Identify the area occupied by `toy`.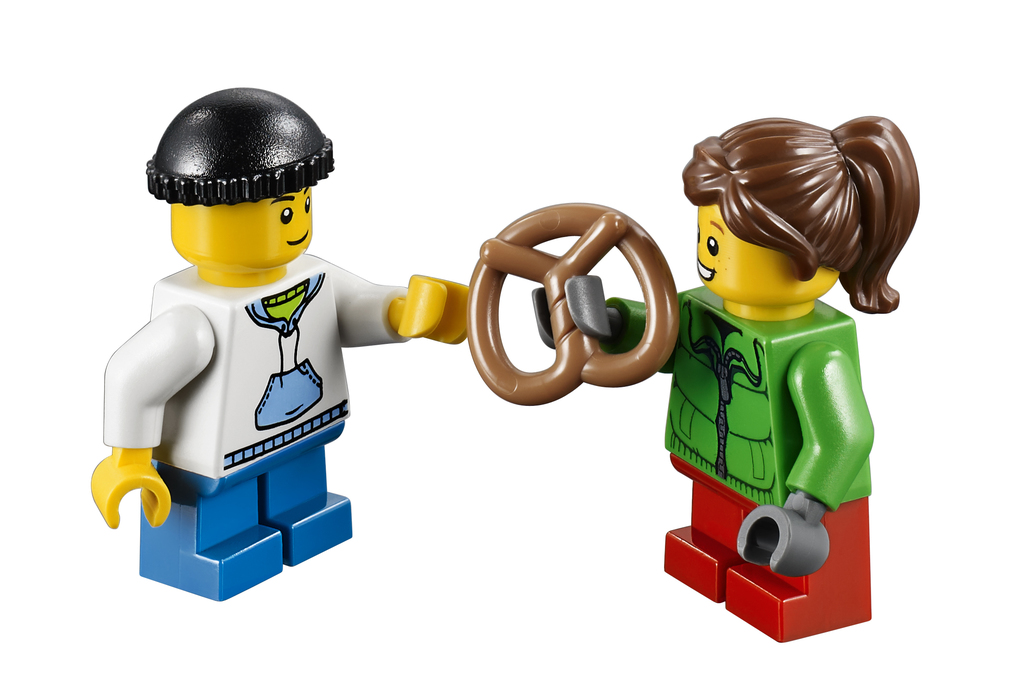
Area: bbox=[641, 109, 919, 643].
